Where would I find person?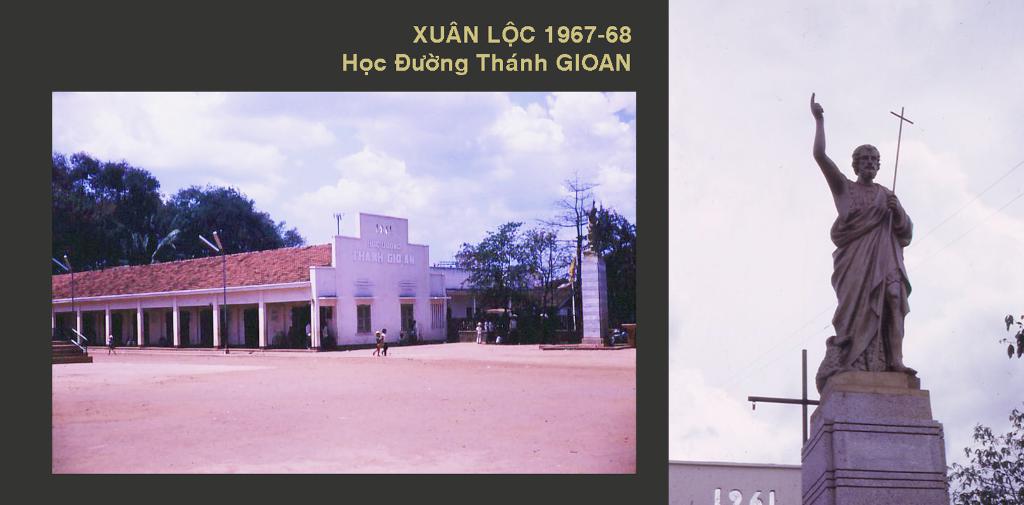
At bbox=[807, 84, 912, 396].
